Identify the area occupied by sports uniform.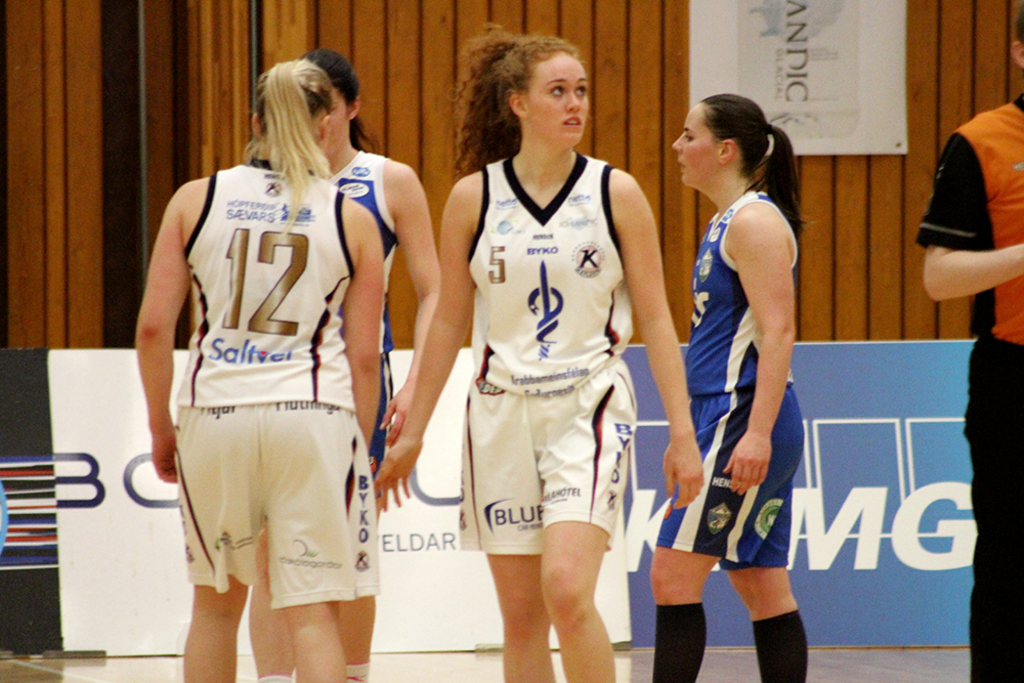
Area: x1=458, y1=157, x2=631, y2=549.
